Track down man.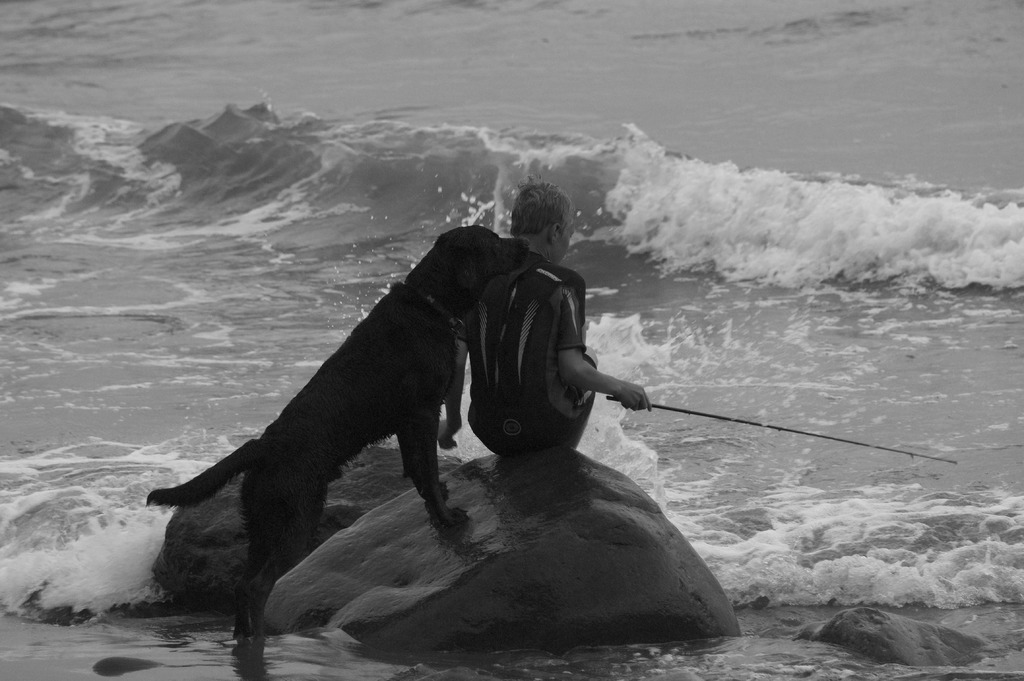
Tracked to <bbox>419, 203, 675, 515</bbox>.
